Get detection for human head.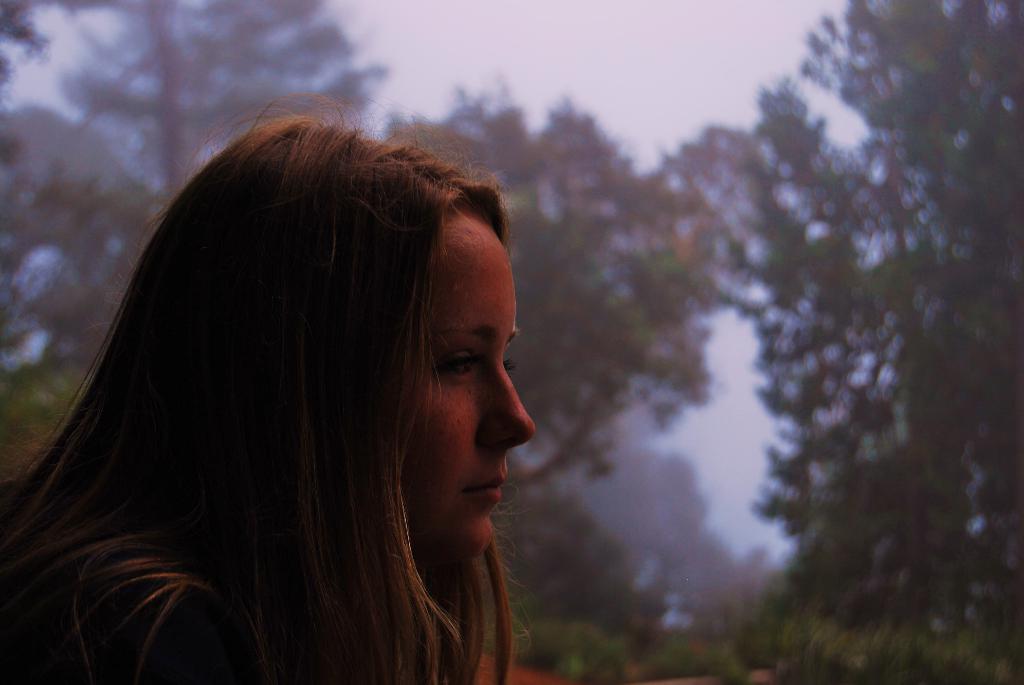
Detection: [x1=120, y1=116, x2=540, y2=566].
